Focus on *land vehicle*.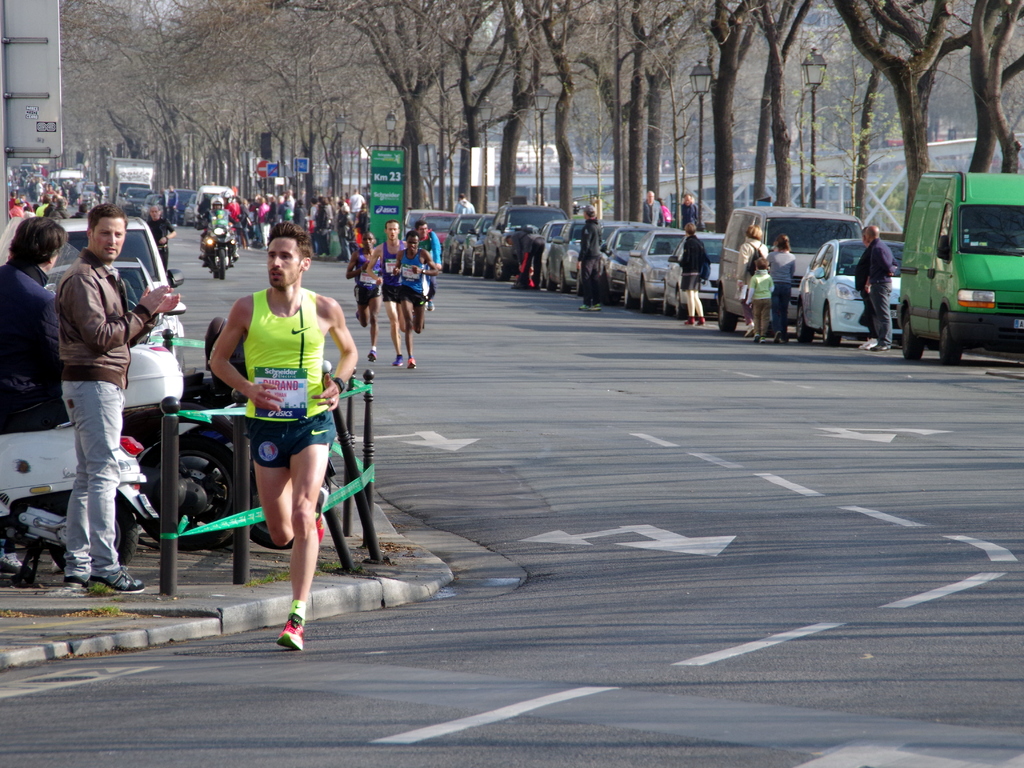
Focused at [461, 214, 495, 273].
